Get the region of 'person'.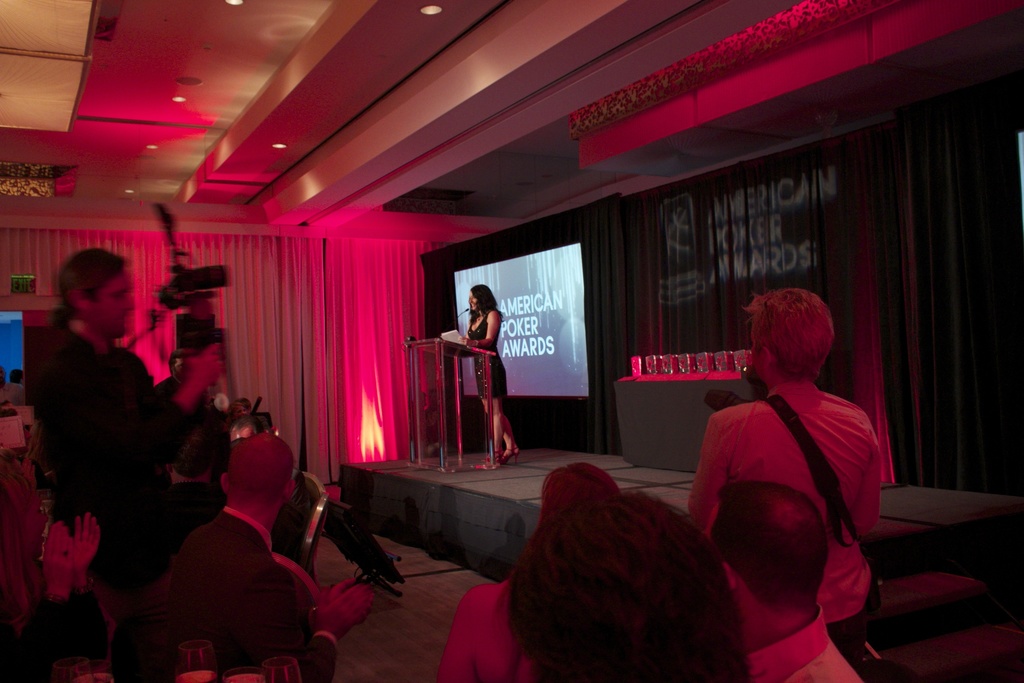
{"x1": 686, "y1": 472, "x2": 865, "y2": 682}.
